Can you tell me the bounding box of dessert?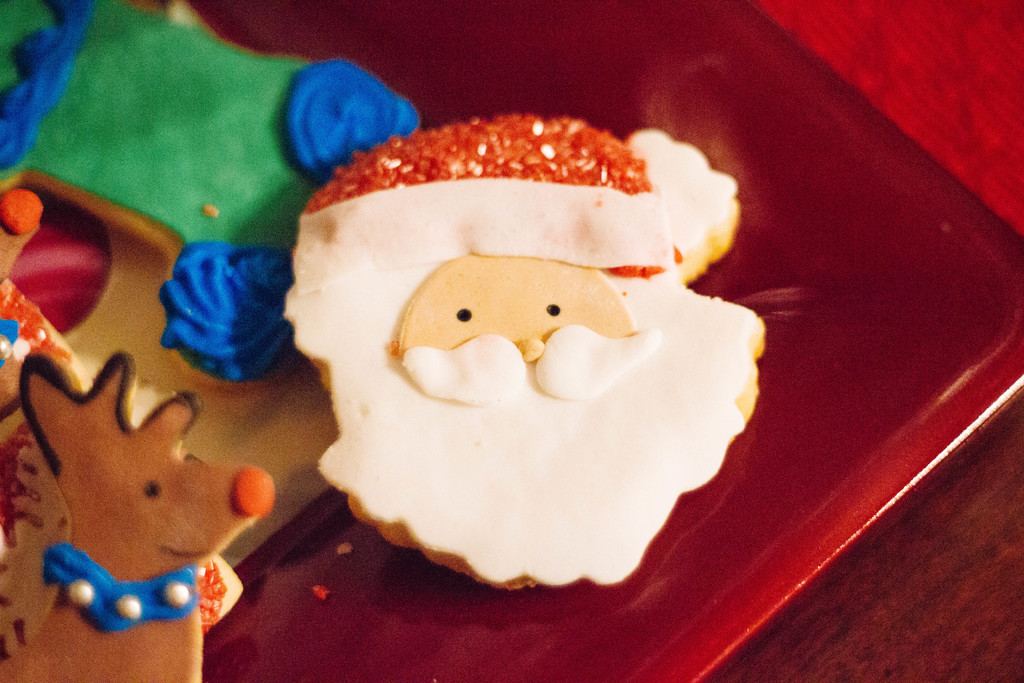
284 106 764 593.
